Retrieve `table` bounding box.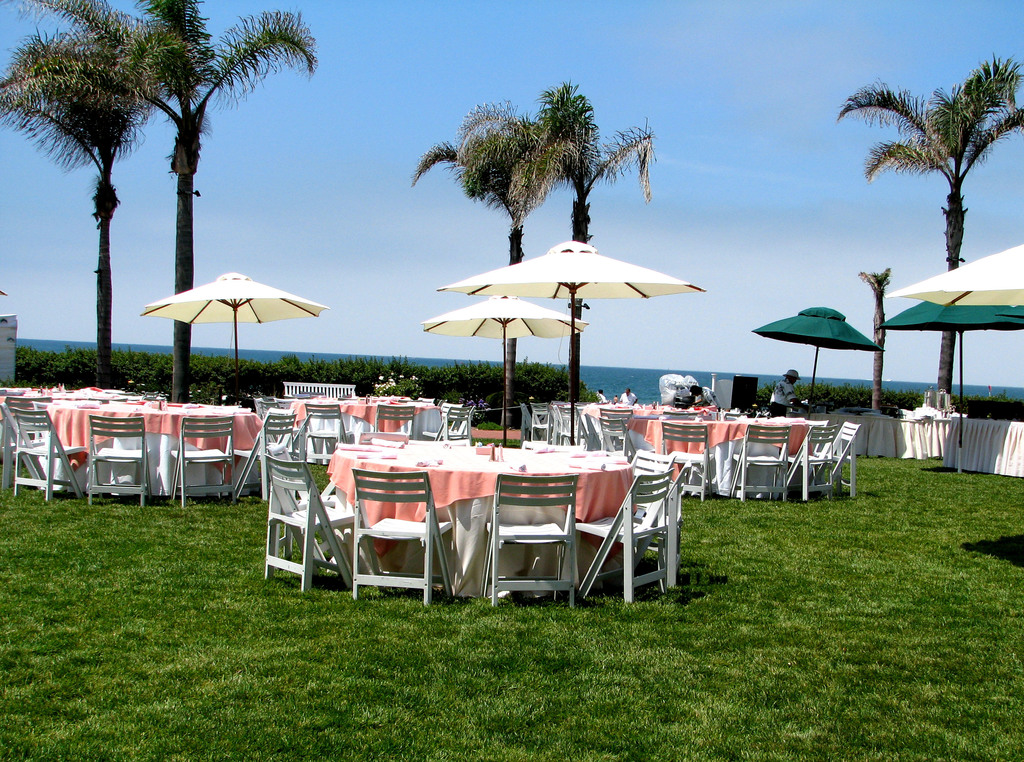
Bounding box: crop(807, 398, 919, 460).
